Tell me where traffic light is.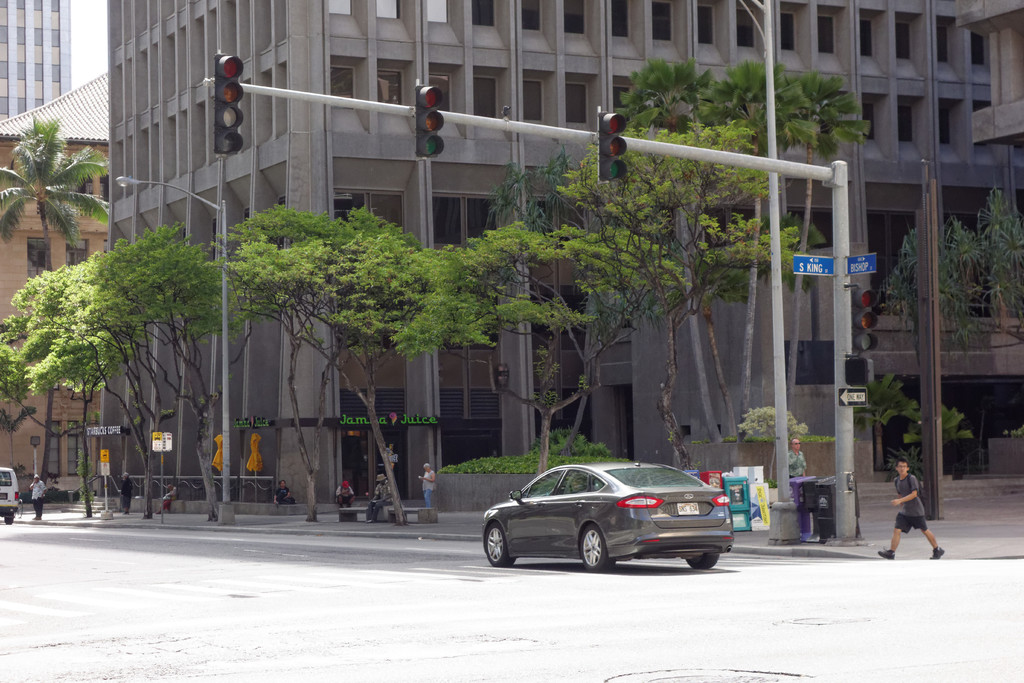
traffic light is at <box>415,85,444,156</box>.
